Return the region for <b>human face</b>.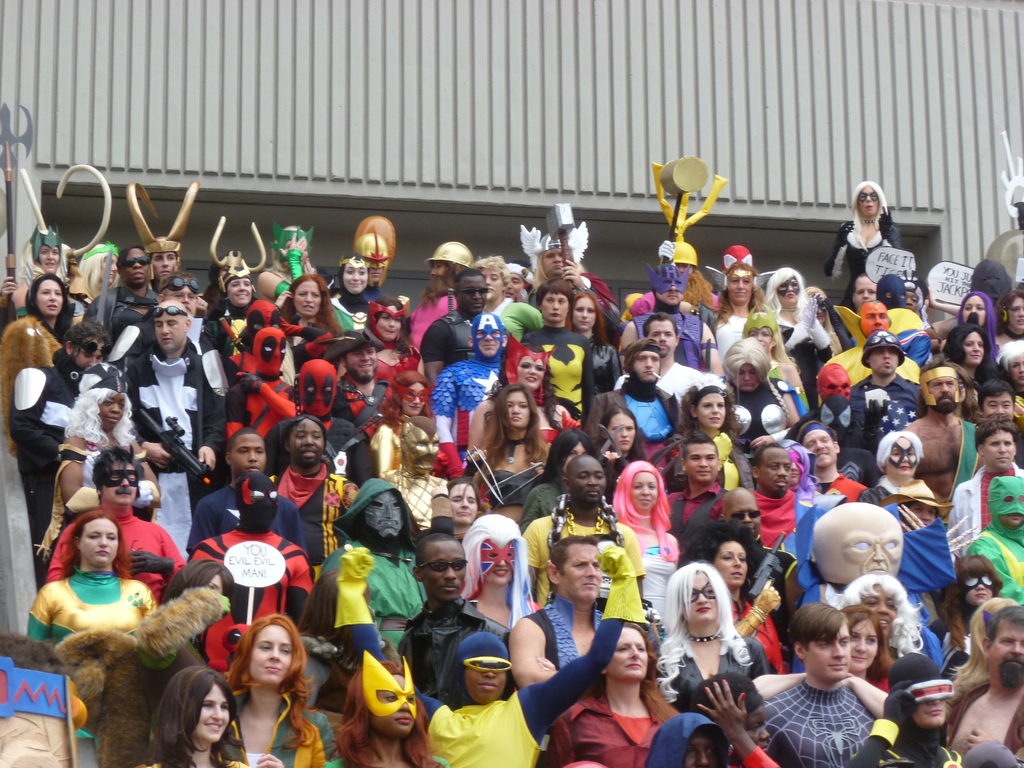
[x1=83, y1=517, x2=118, y2=572].
